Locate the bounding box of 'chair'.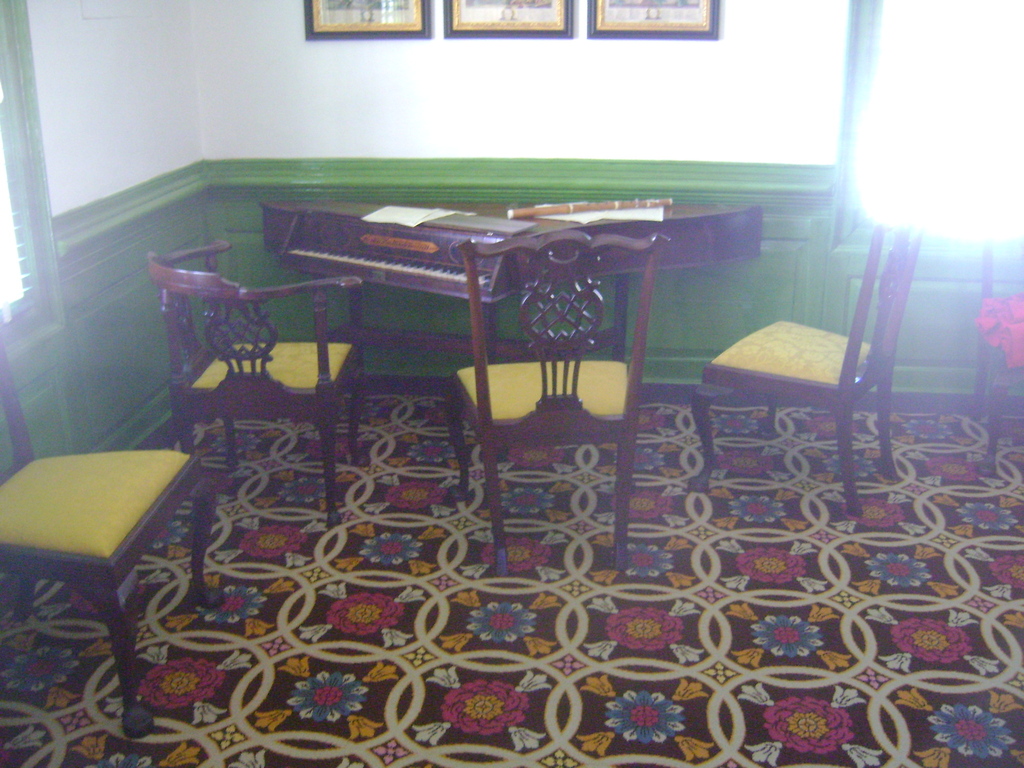
Bounding box: 147,240,367,529.
